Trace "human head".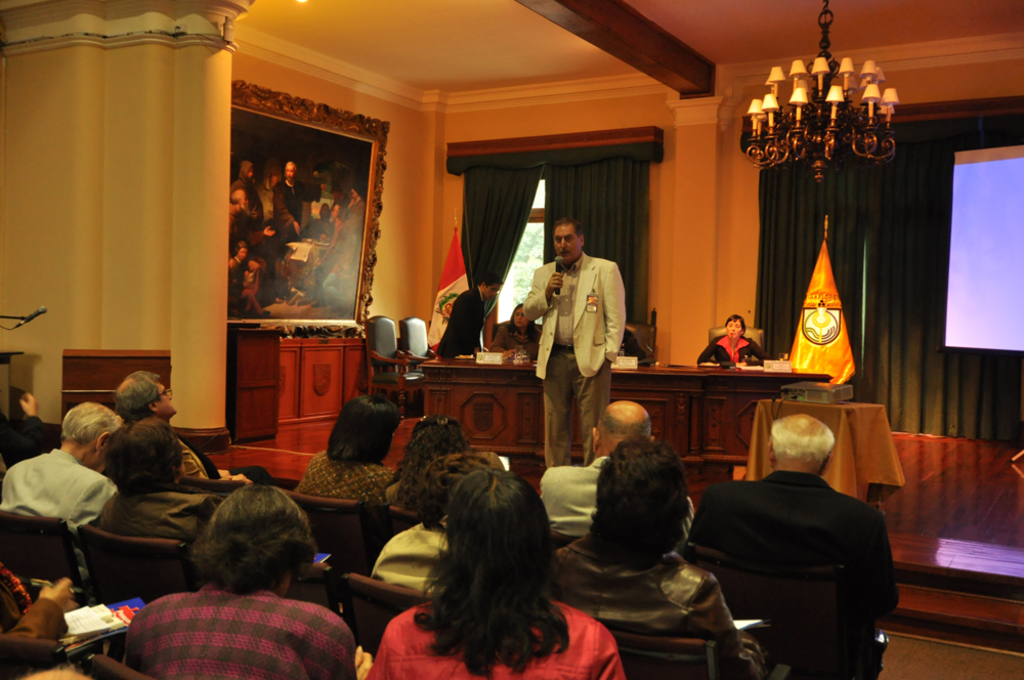
Traced to l=117, t=371, r=178, b=424.
